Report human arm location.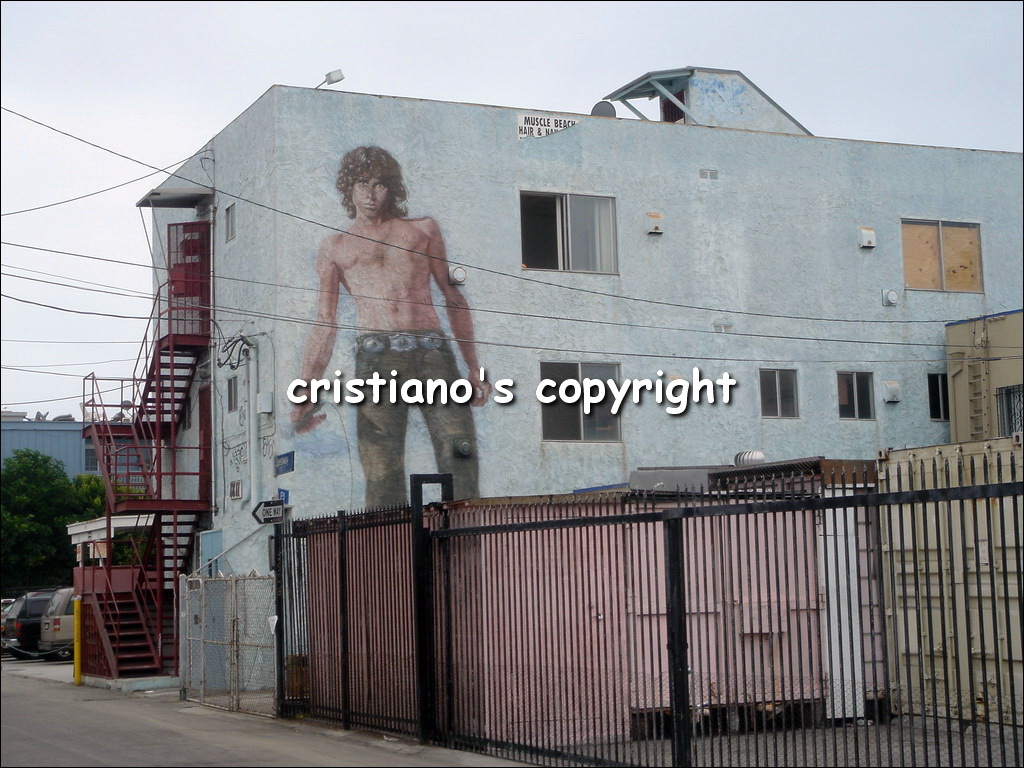
Report: 283,240,346,426.
